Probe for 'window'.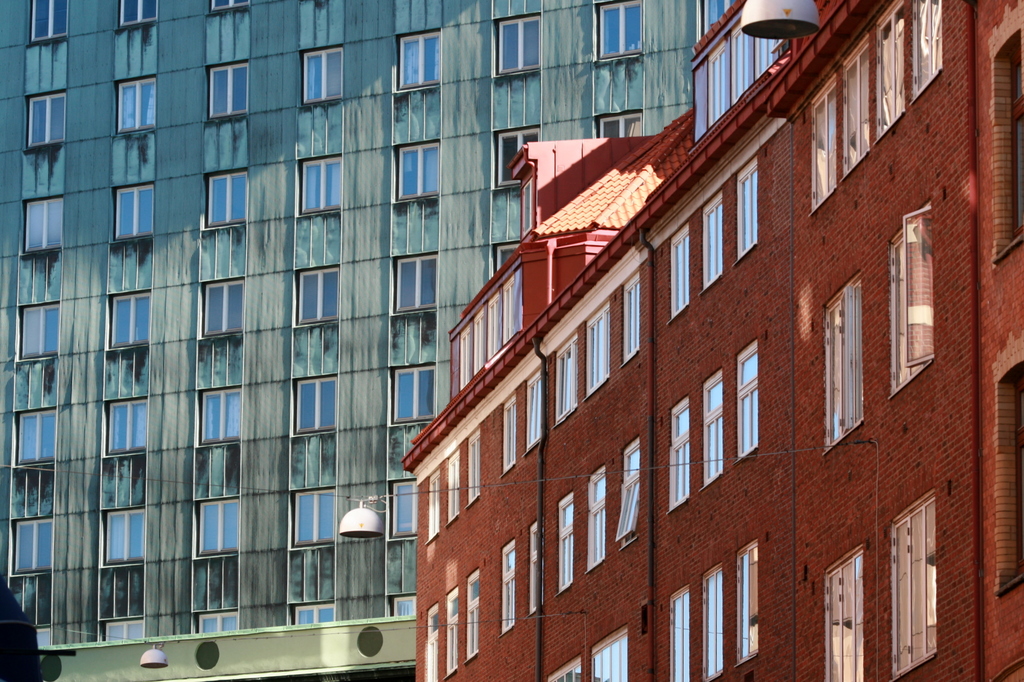
Probe result: locate(300, 157, 343, 212).
